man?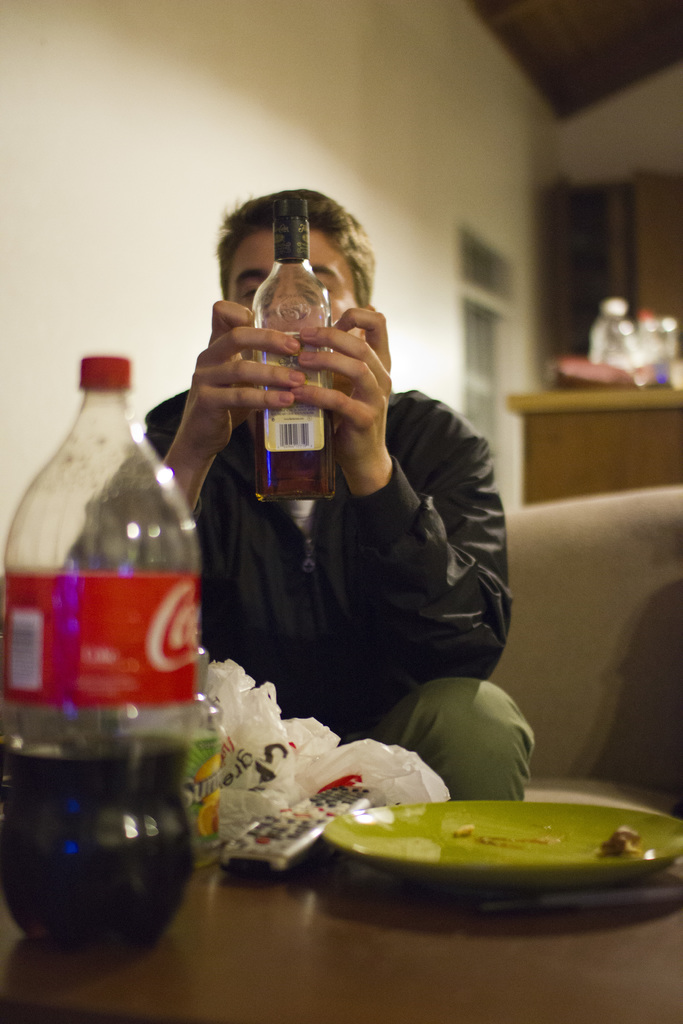
[149, 204, 554, 880]
